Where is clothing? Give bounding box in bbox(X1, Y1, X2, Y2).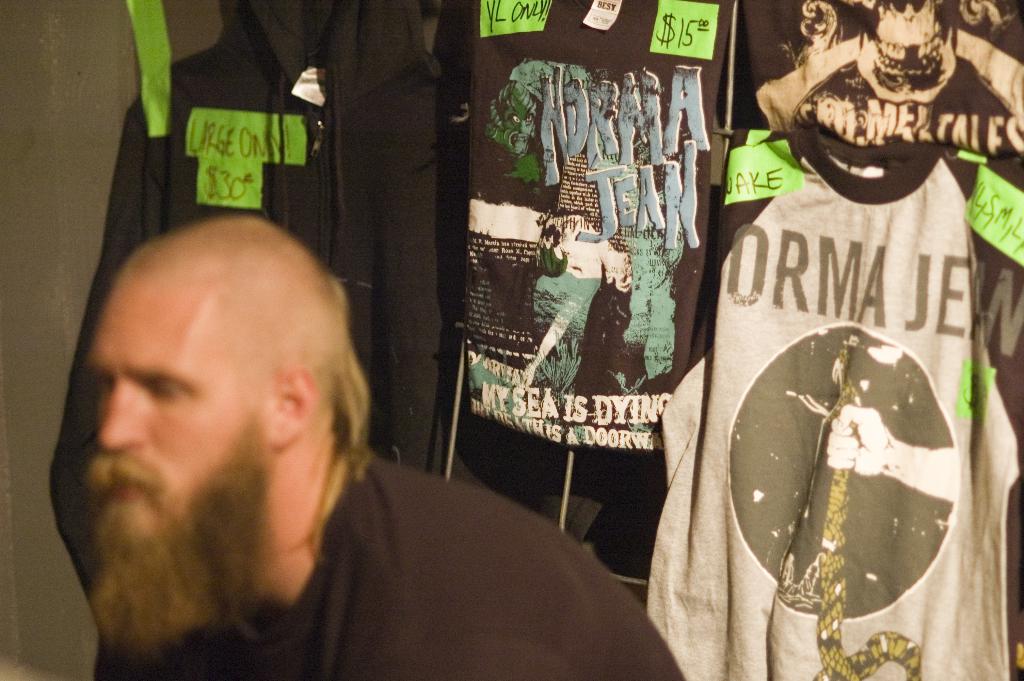
bbox(45, 0, 476, 598).
